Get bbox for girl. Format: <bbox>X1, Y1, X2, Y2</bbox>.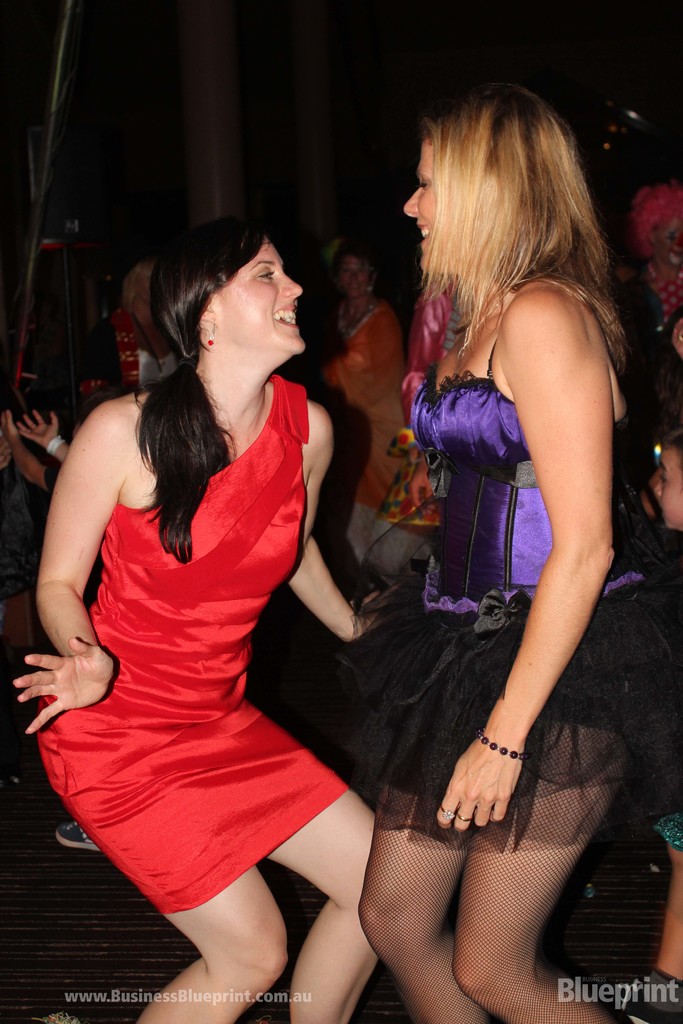
<bbox>361, 83, 682, 915</bbox>.
